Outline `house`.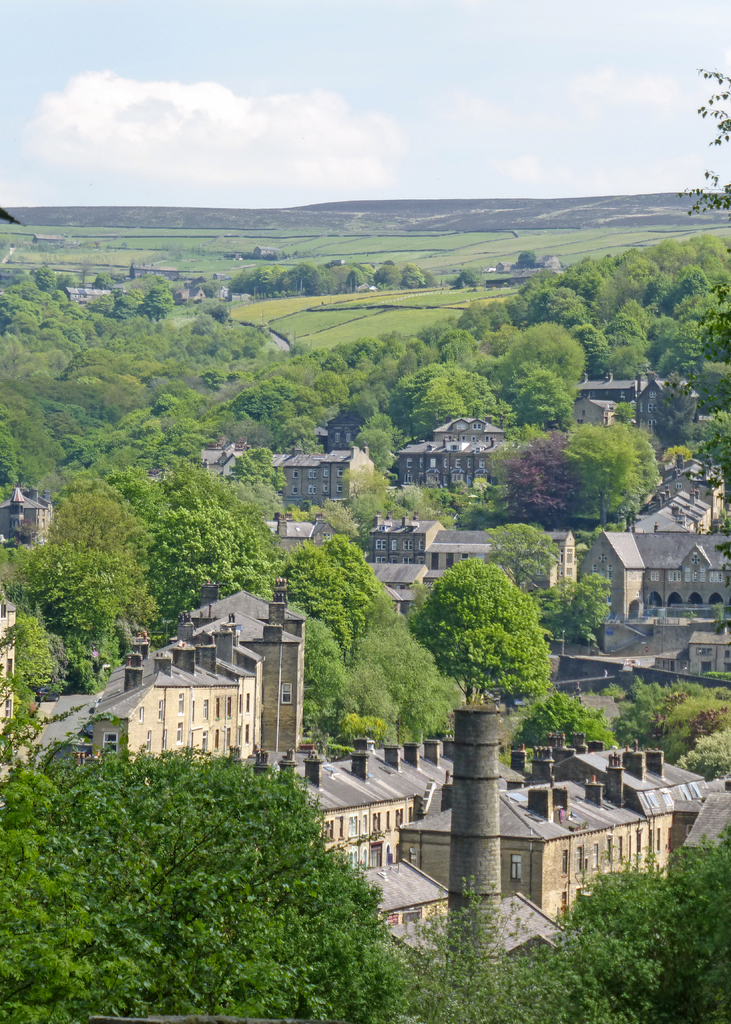
Outline: crop(10, 476, 48, 552).
